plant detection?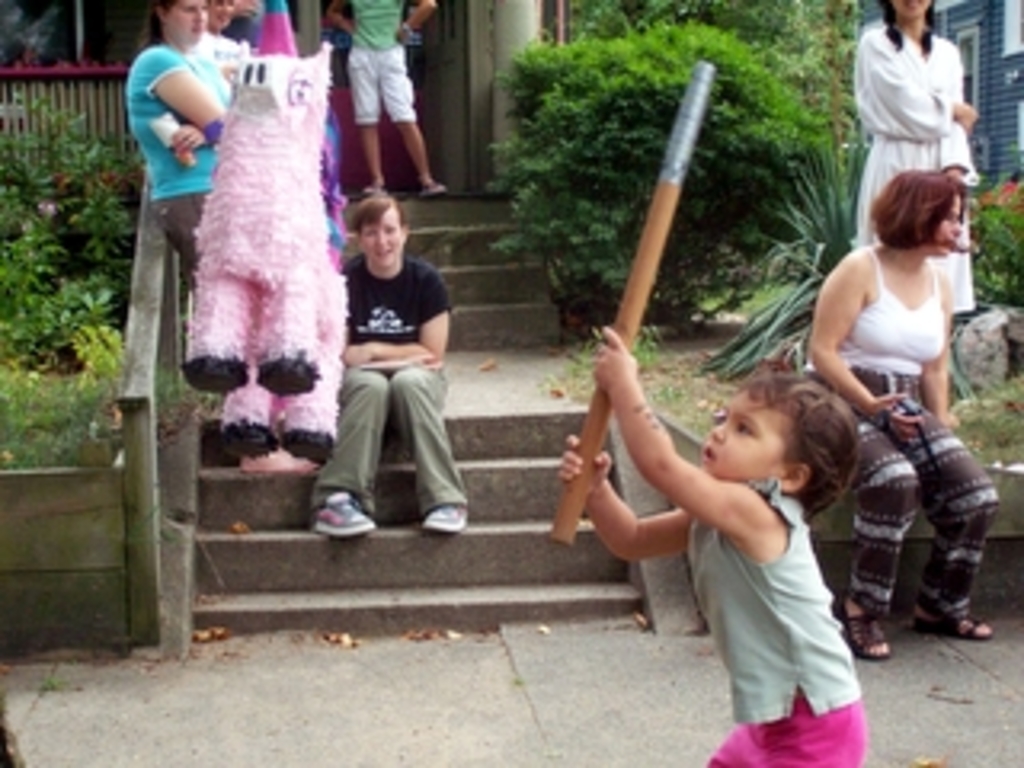
Rect(806, 0, 877, 166)
